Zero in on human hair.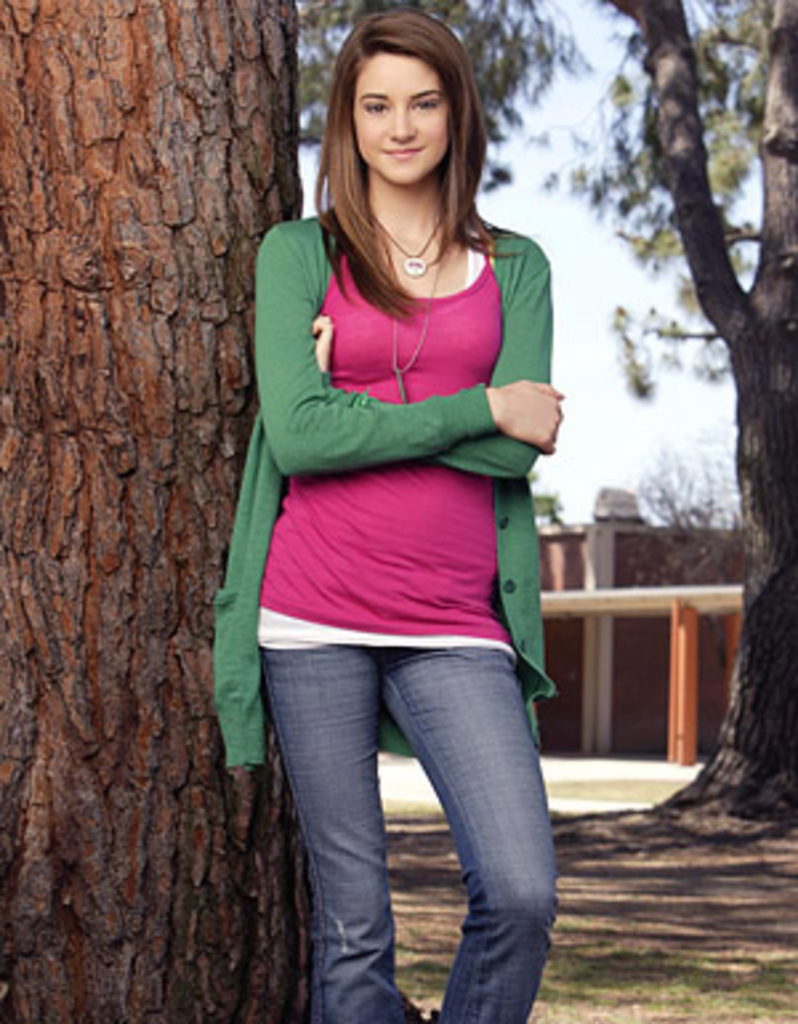
Zeroed in: locate(322, 19, 484, 263).
